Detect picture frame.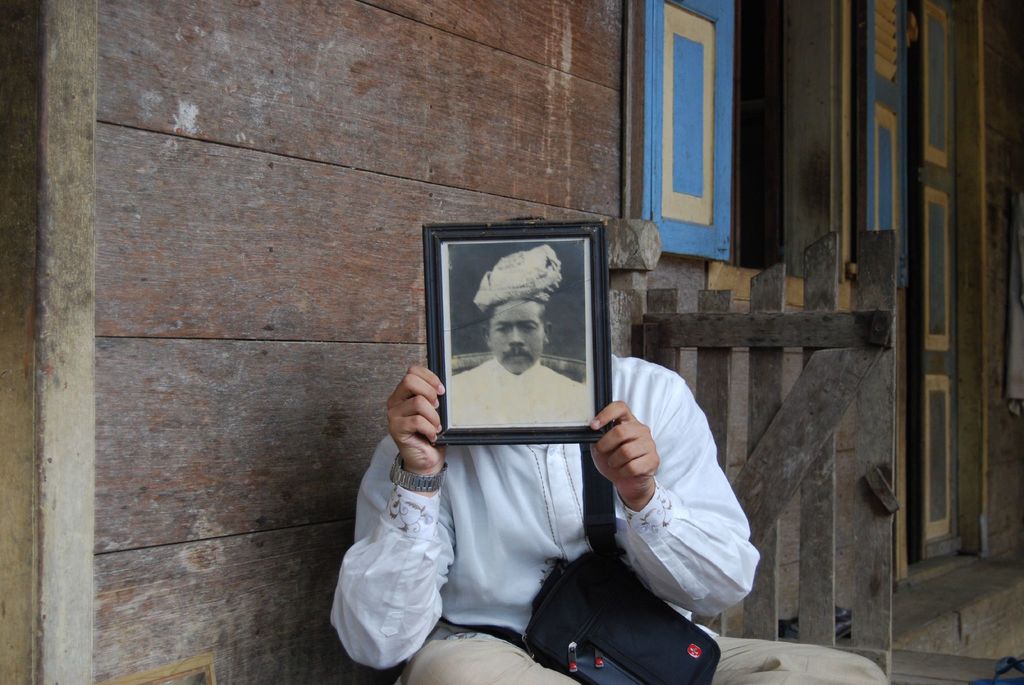
Detected at select_region(424, 218, 612, 441).
